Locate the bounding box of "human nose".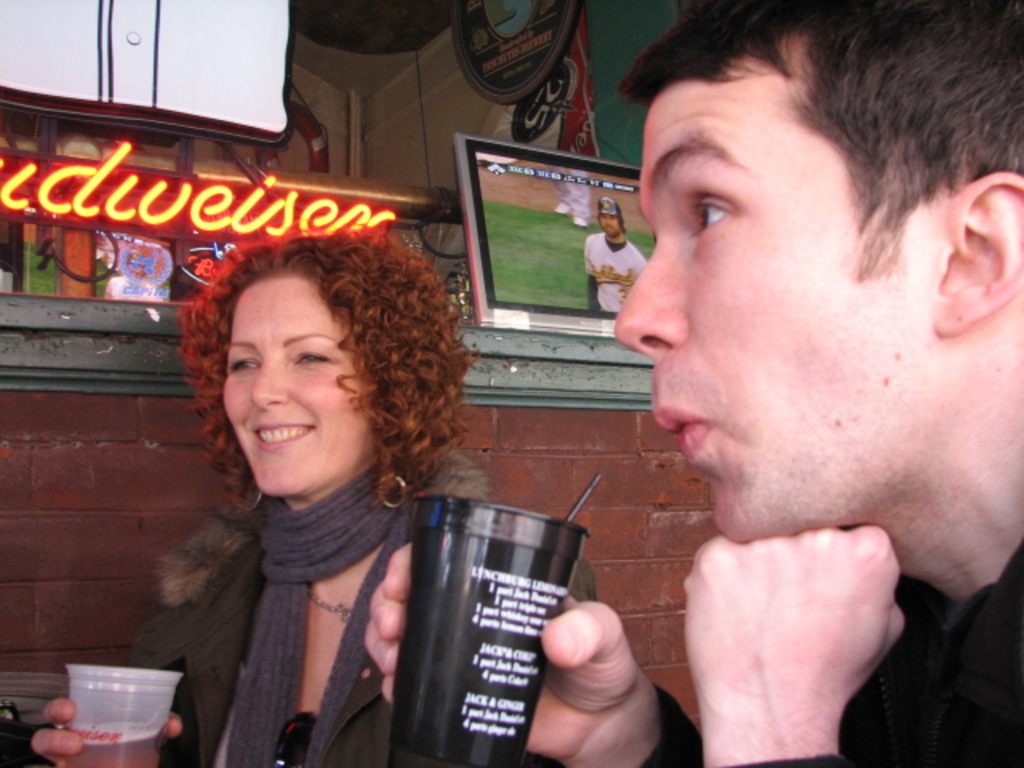
Bounding box: crop(610, 246, 688, 357).
